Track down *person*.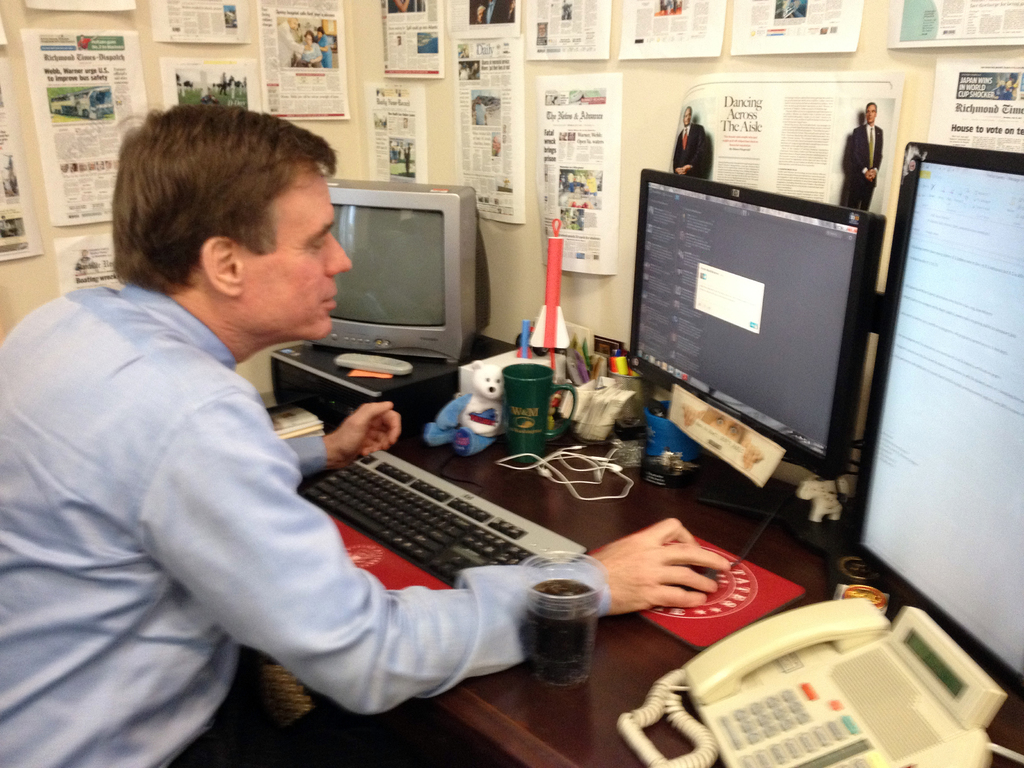
Tracked to [x1=477, y1=0, x2=501, y2=22].
